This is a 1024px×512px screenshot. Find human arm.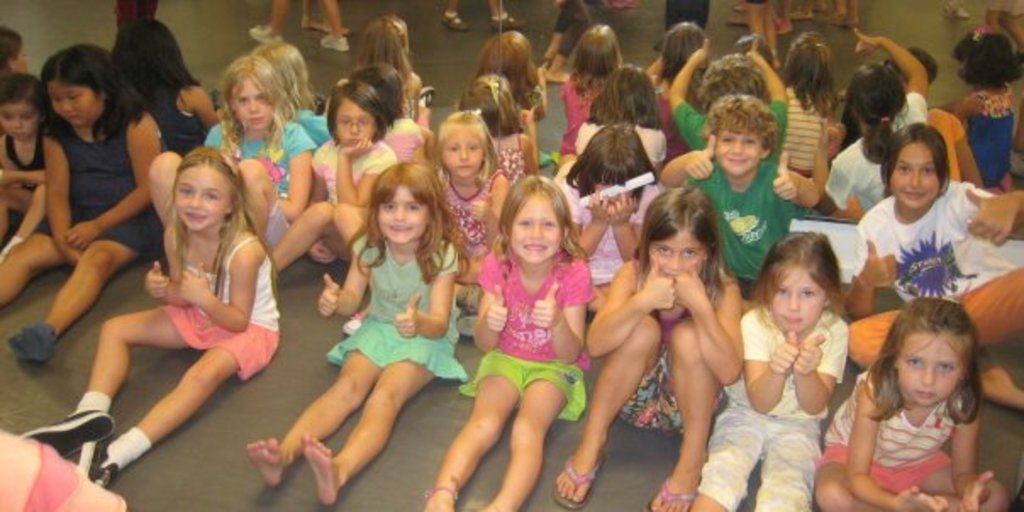
Bounding box: [x1=303, y1=154, x2=324, y2=207].
